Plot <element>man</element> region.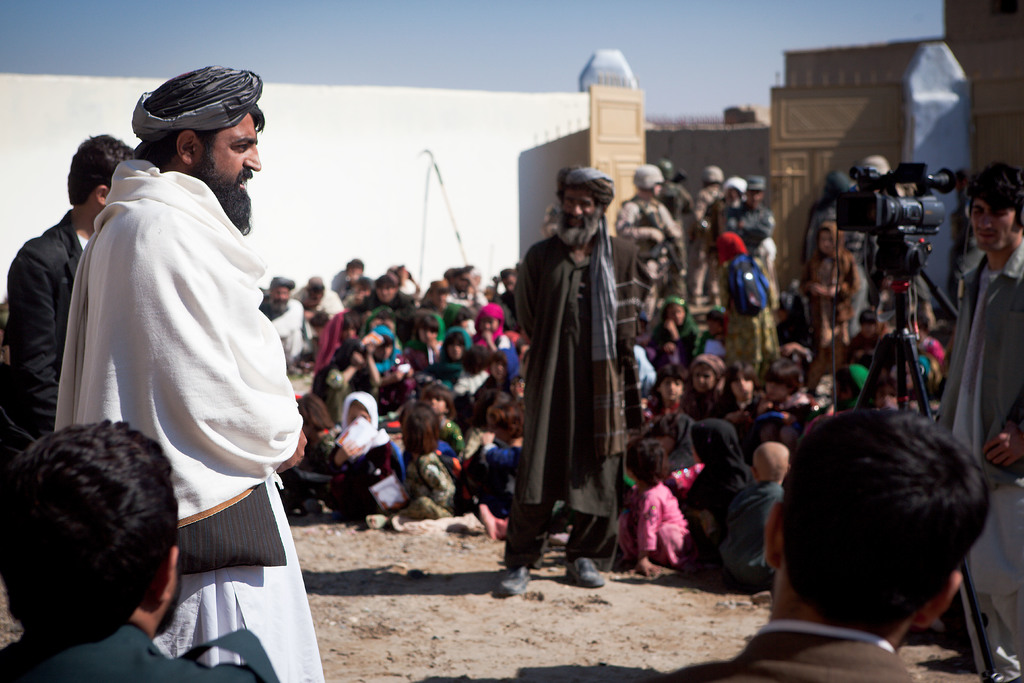
Plotted at {"left": 620, "top": 161, "right": 685, "bottom": 308}.
